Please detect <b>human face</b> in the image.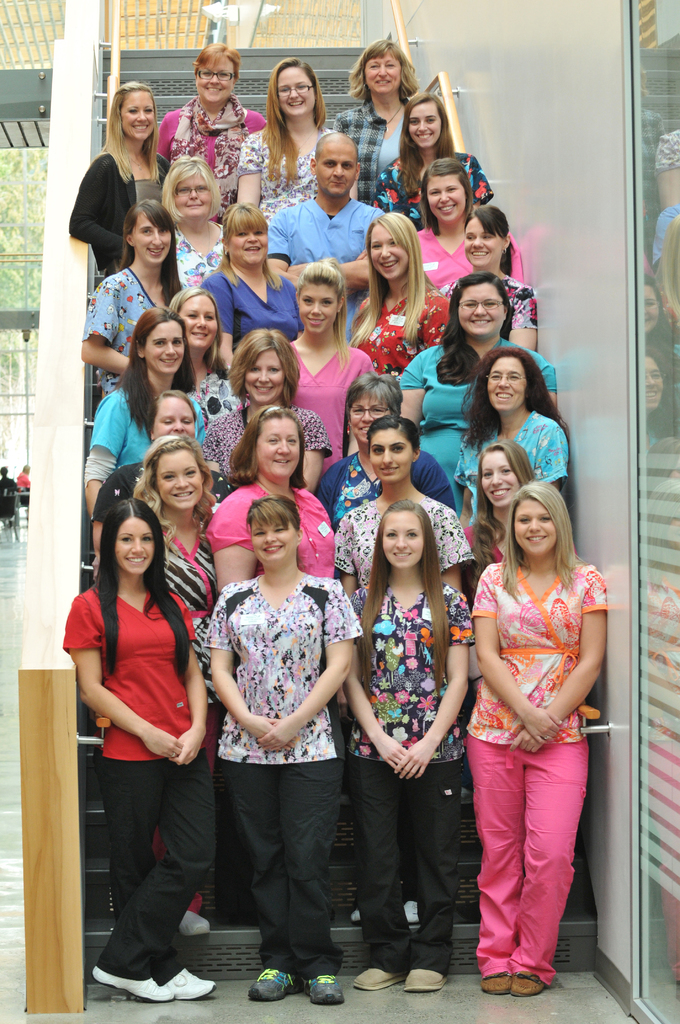
241:346:297:405.
